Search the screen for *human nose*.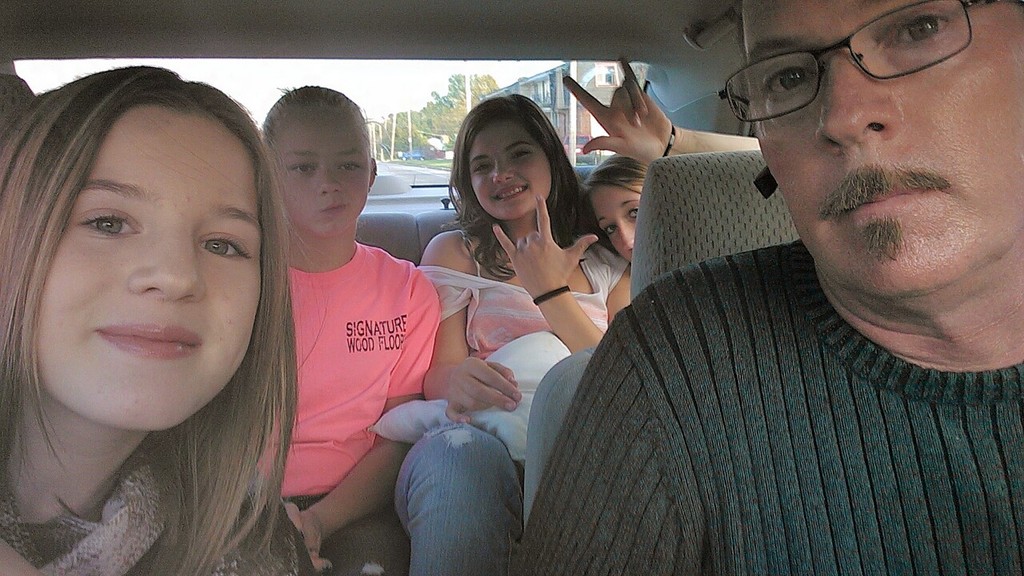
Found at 822:58:902:162.
